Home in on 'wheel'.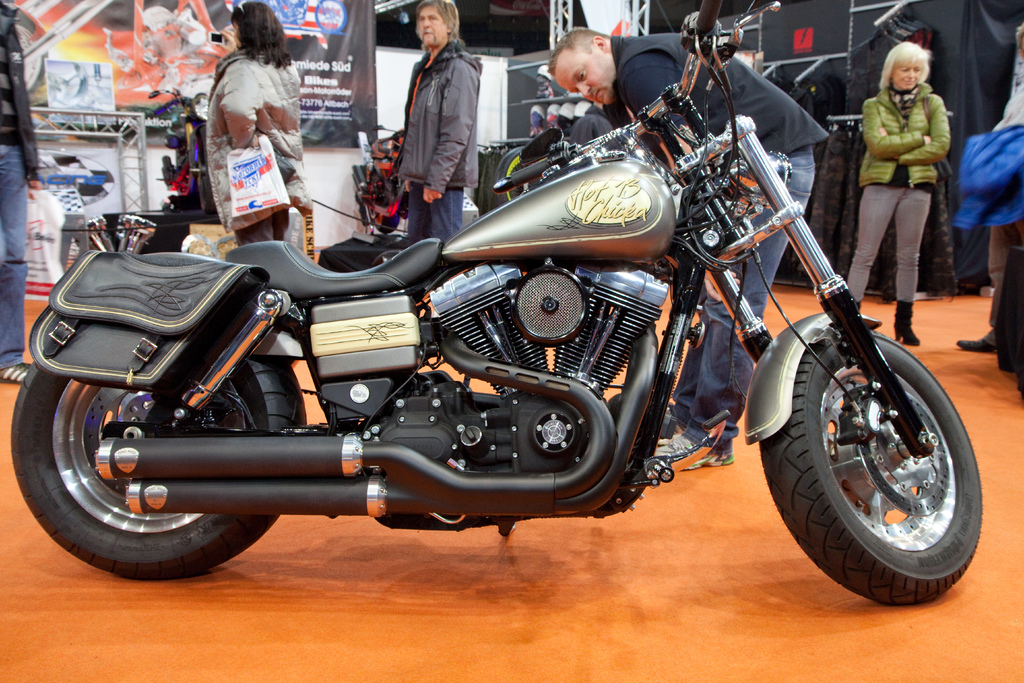
Homed in at bbox=[10, 359, 307, 577].
